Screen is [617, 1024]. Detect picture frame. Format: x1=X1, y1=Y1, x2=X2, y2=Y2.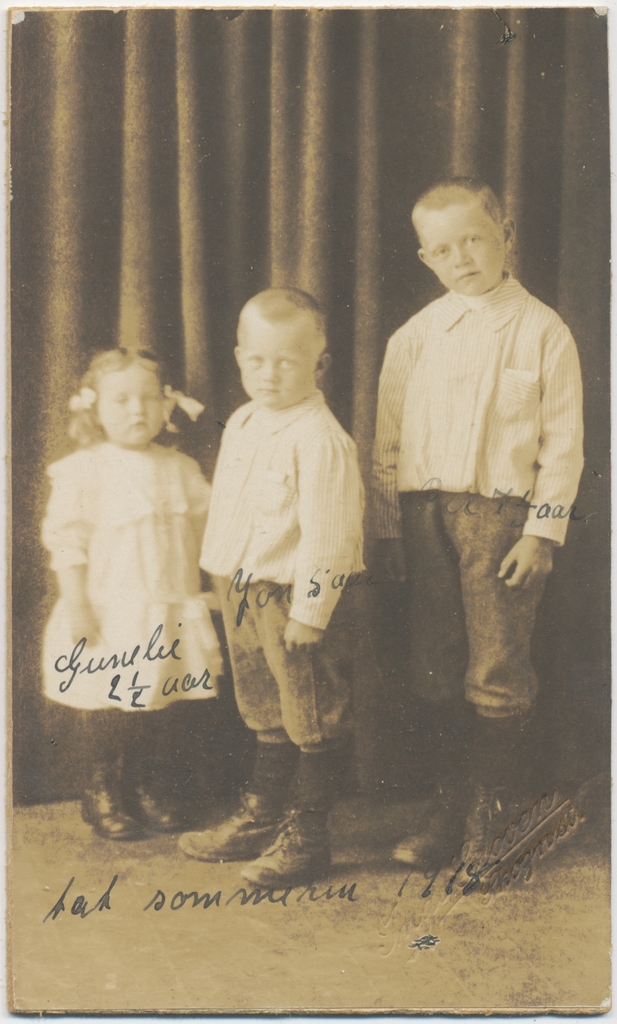
x1=19, y1=173, x2=598, y2=1023.
